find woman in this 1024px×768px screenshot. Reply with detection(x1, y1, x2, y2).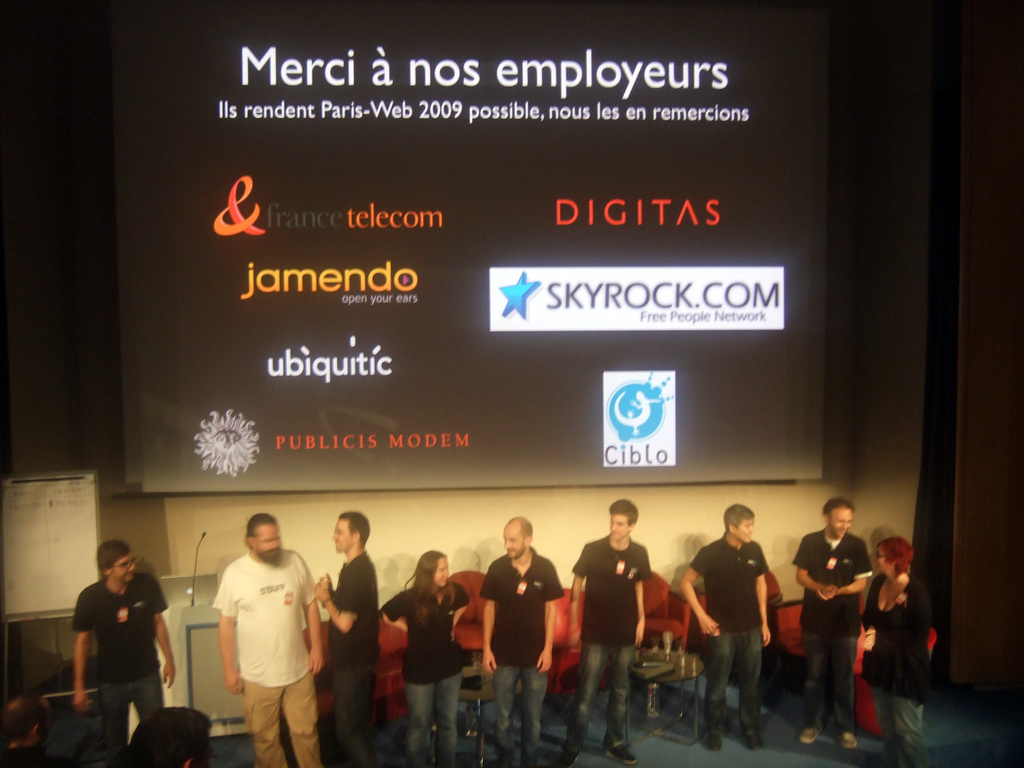
detection(378, 552, 470, 742).
